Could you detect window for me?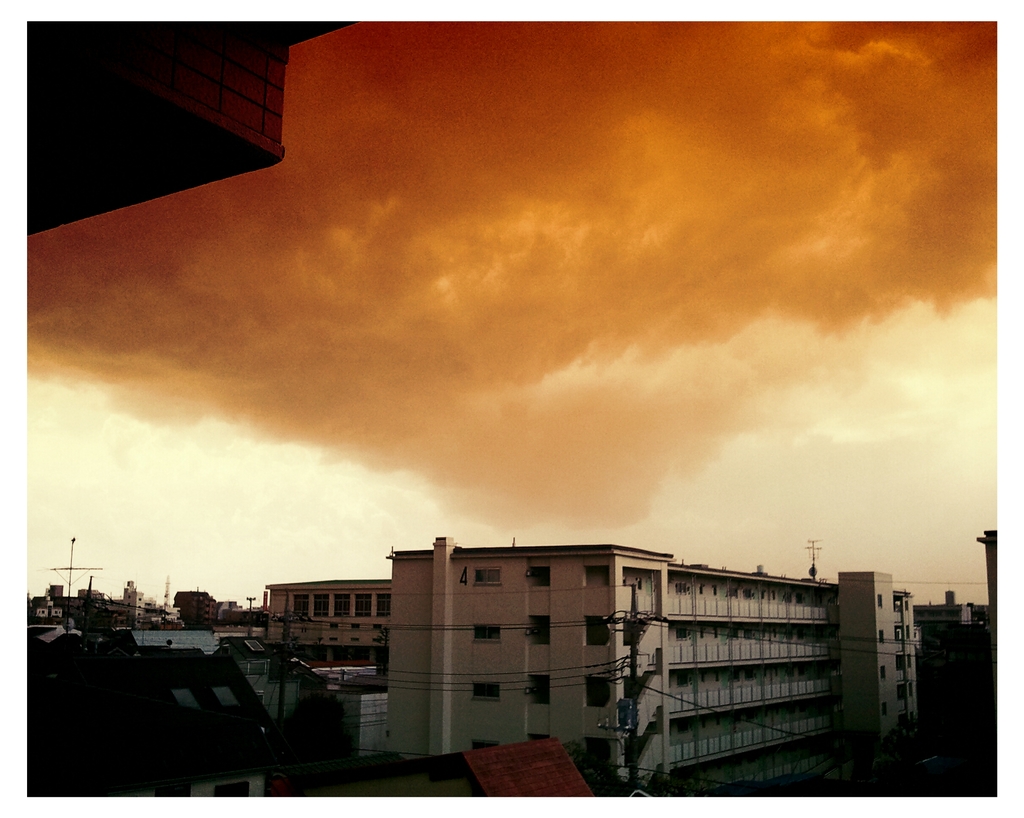
Detection result: crop(528, 615, 552, 649).
